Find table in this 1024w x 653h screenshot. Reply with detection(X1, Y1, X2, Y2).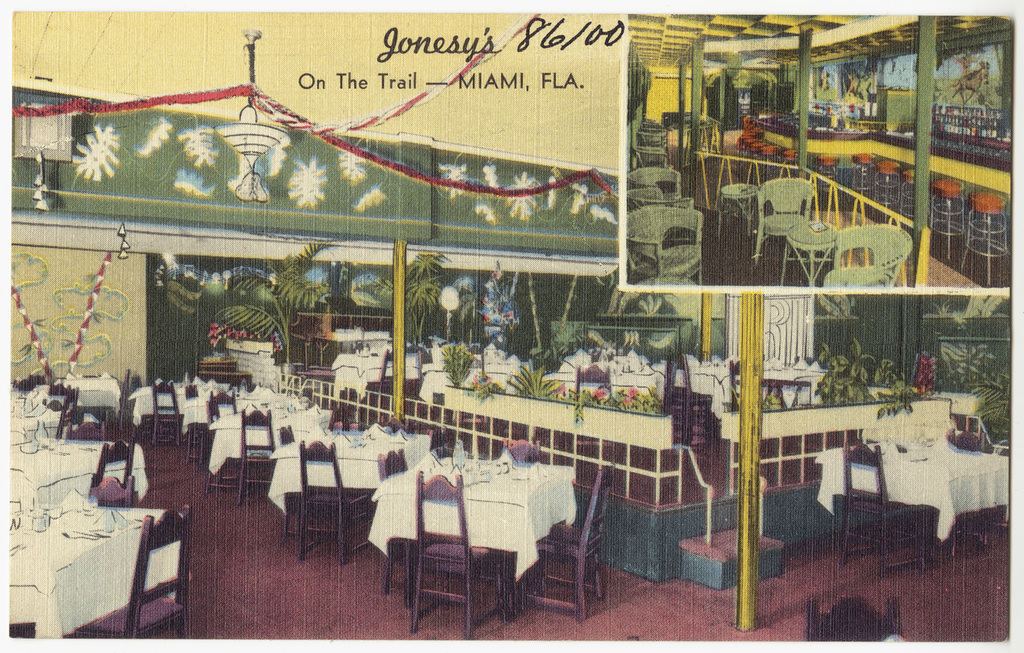
detection(129, 380, 190, 439).
